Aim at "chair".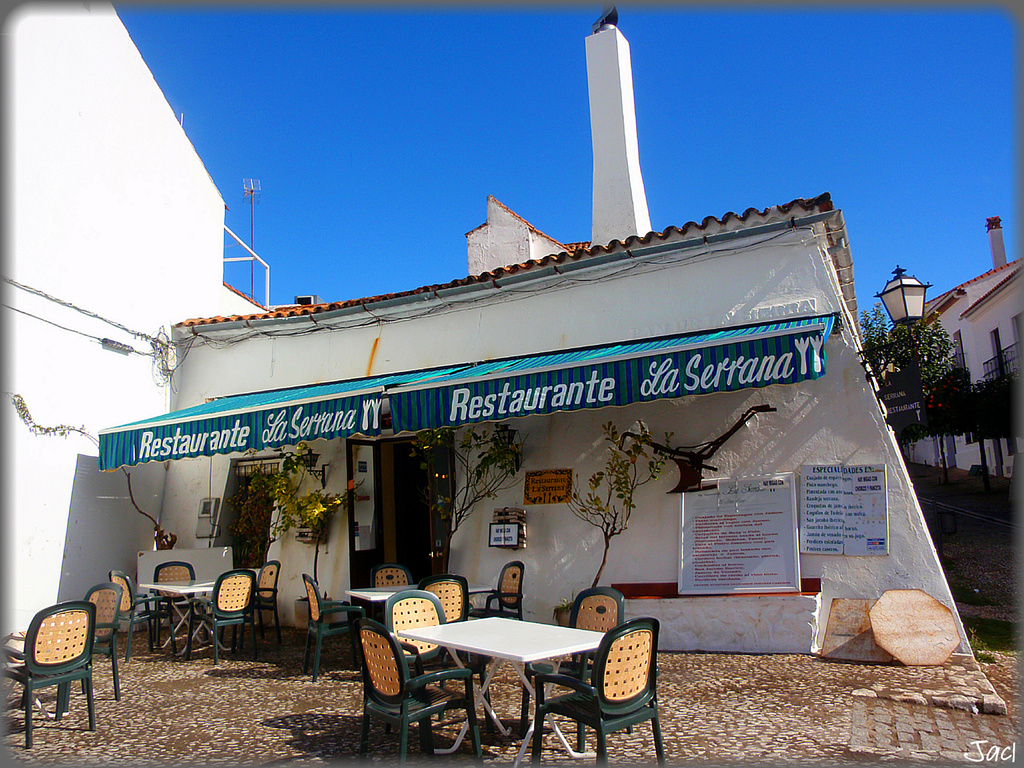
Aimed at bbox=(303, 570, 370, 687).
